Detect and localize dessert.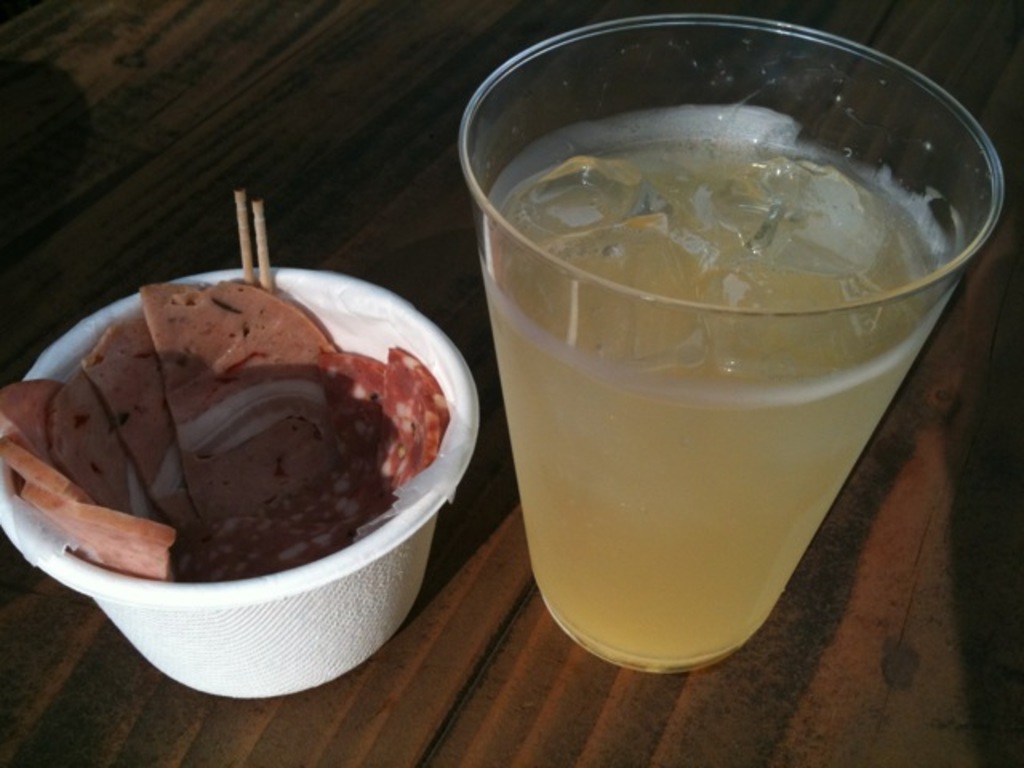
Localized at [left=27, top=235, right=370, bottom=610].
